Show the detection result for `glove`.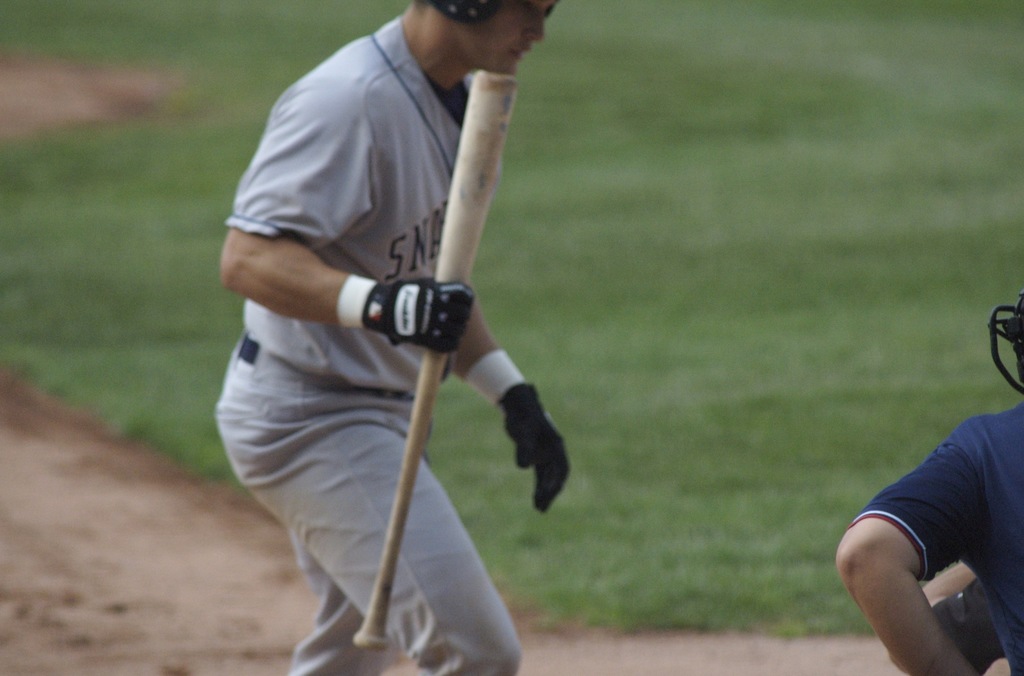
region(362, 277, 475, 355).
